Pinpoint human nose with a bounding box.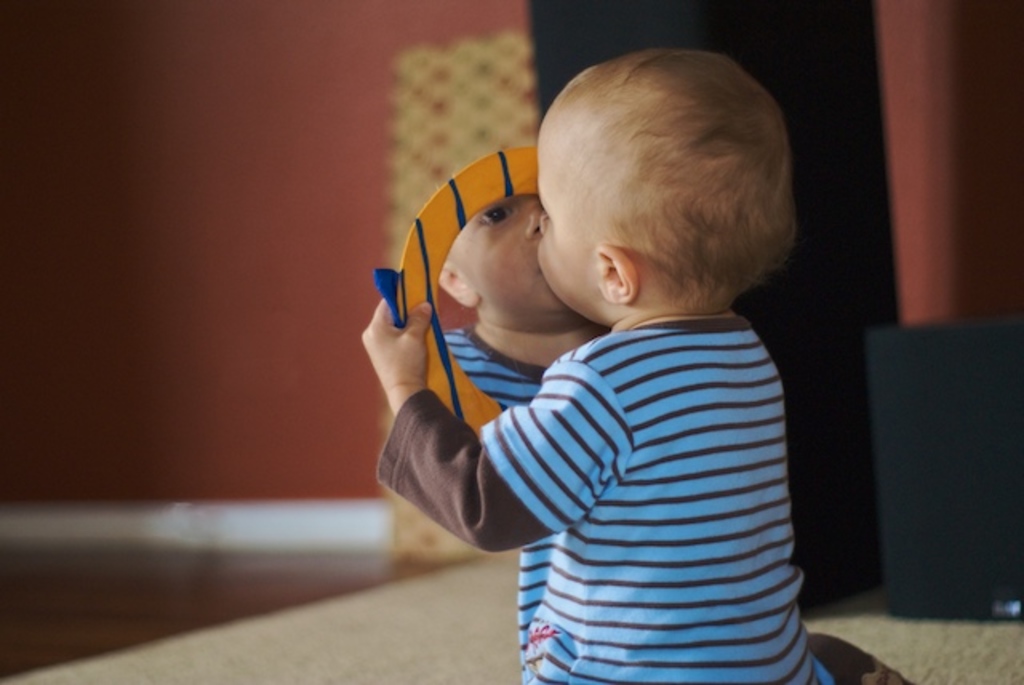
<bbox>539, 211, 552, 235</bbox>.
